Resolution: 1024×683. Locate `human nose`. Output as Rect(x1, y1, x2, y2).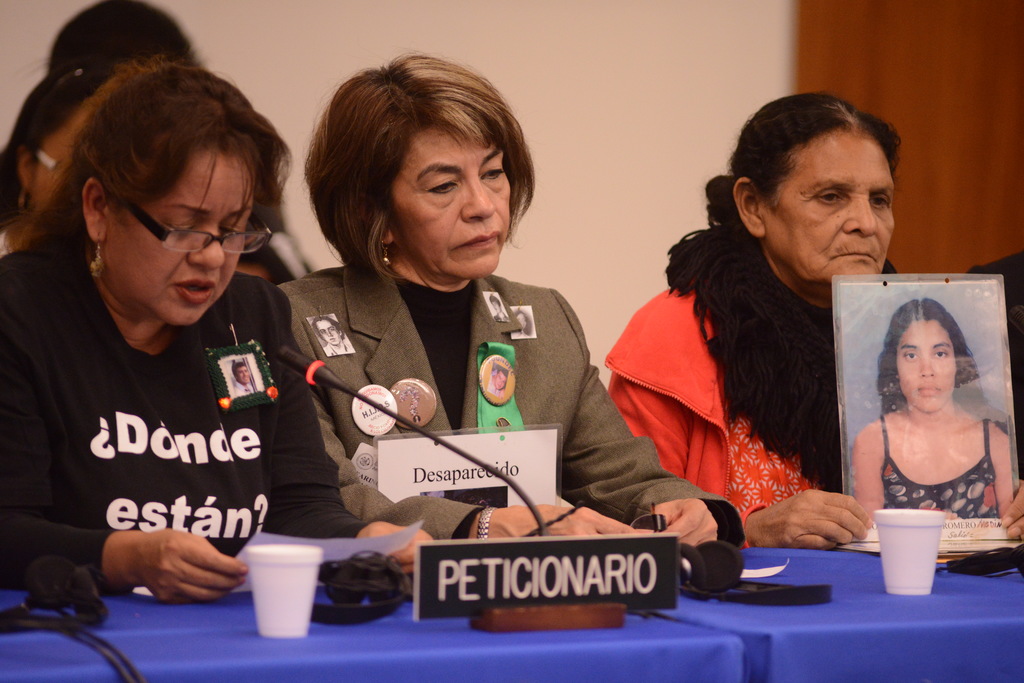
Rect(462, 175, 496, 219).
